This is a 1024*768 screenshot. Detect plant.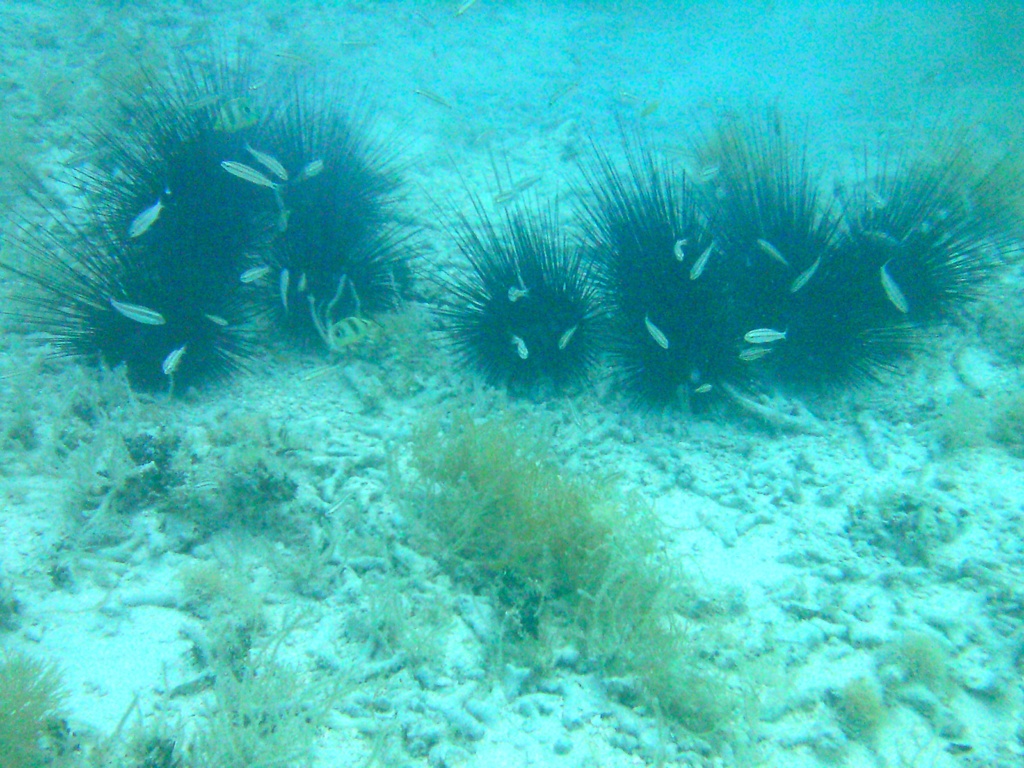
[836, 661, 884, 737].
